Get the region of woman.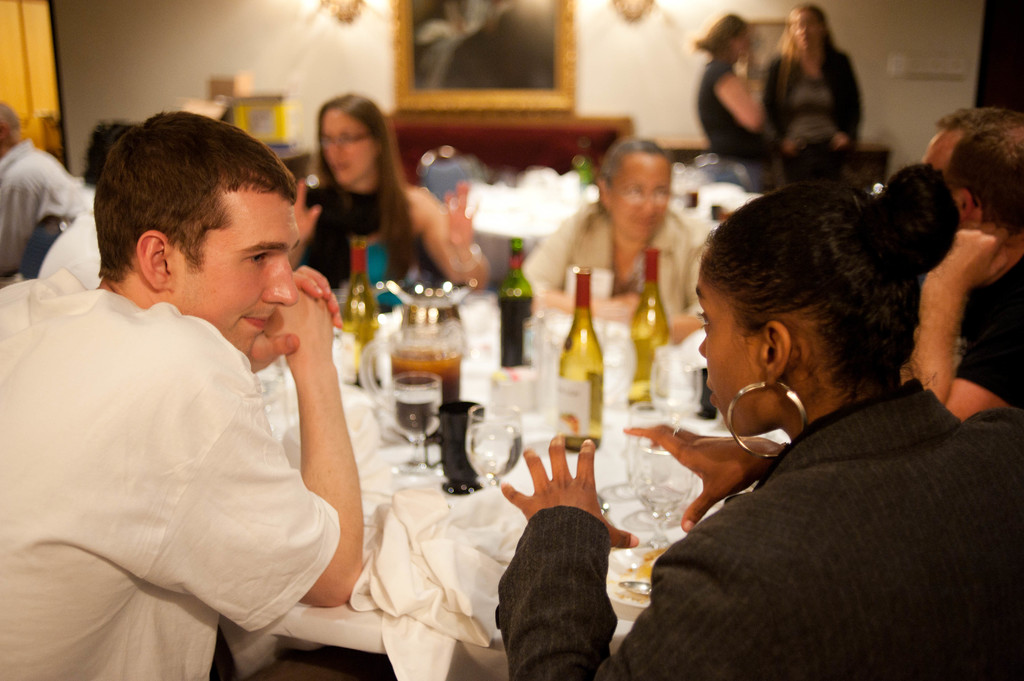
locate(688, 11, 768, 184).
